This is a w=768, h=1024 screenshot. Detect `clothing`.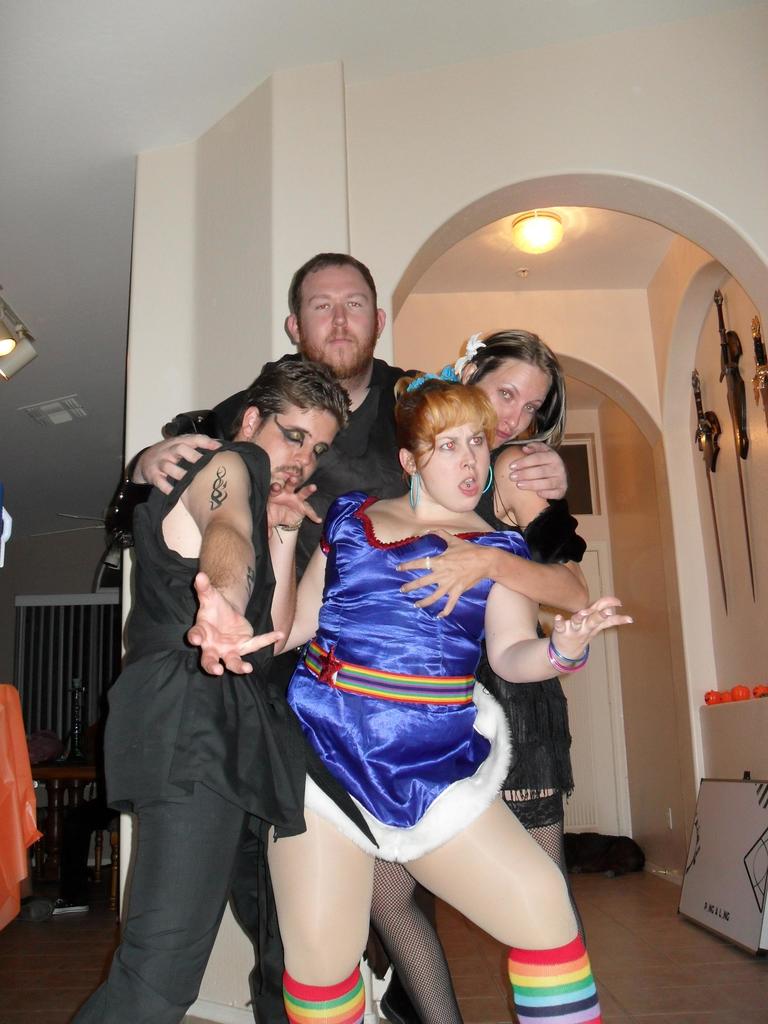
(x1=0, y1=578, x2=42, y2=940).
